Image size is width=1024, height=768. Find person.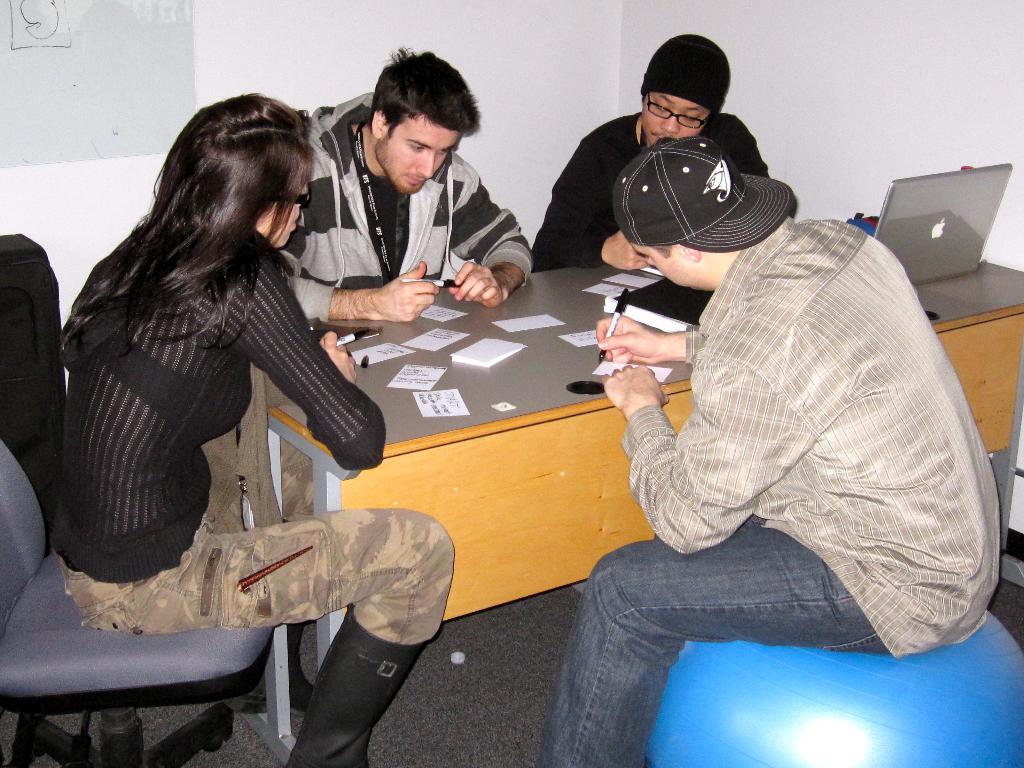
x1=54, y1=61, x2=381, y2=731.
